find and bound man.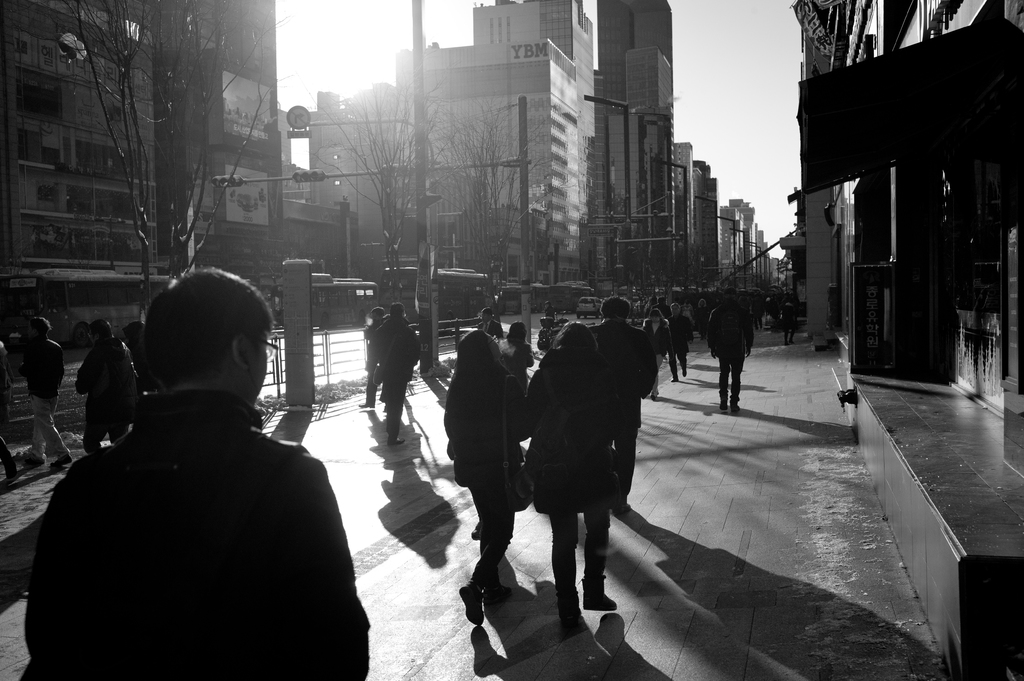
Bound: (left=378, top=301, right=420, bottom=444).
